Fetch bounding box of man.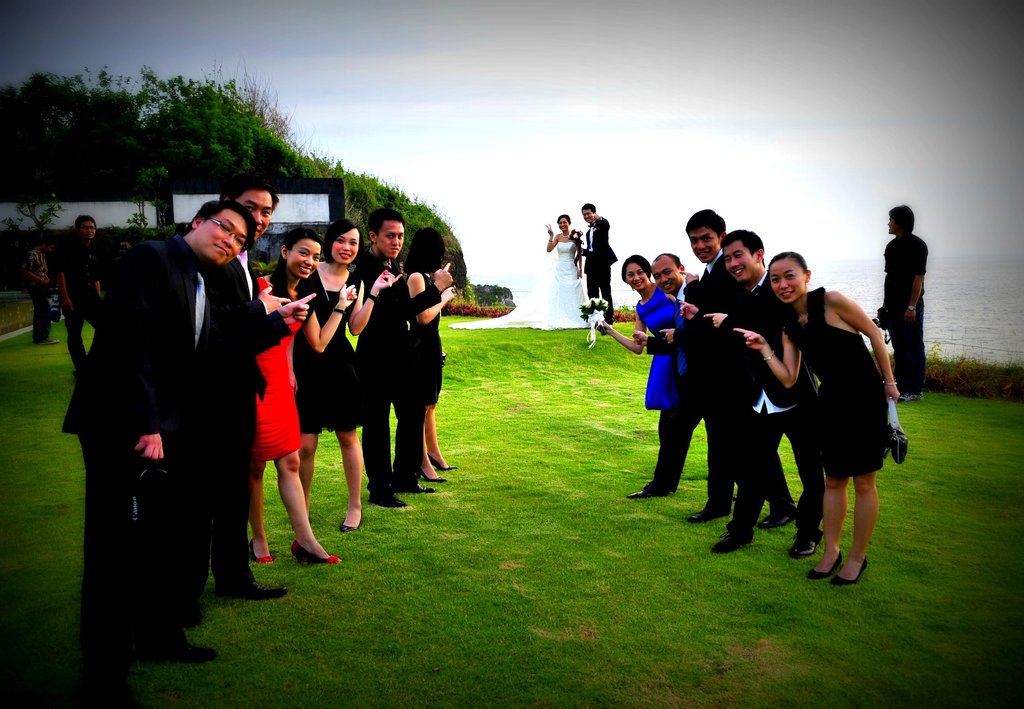
Bbox: [x1=655, y1=211, x2=801, y2=532].
